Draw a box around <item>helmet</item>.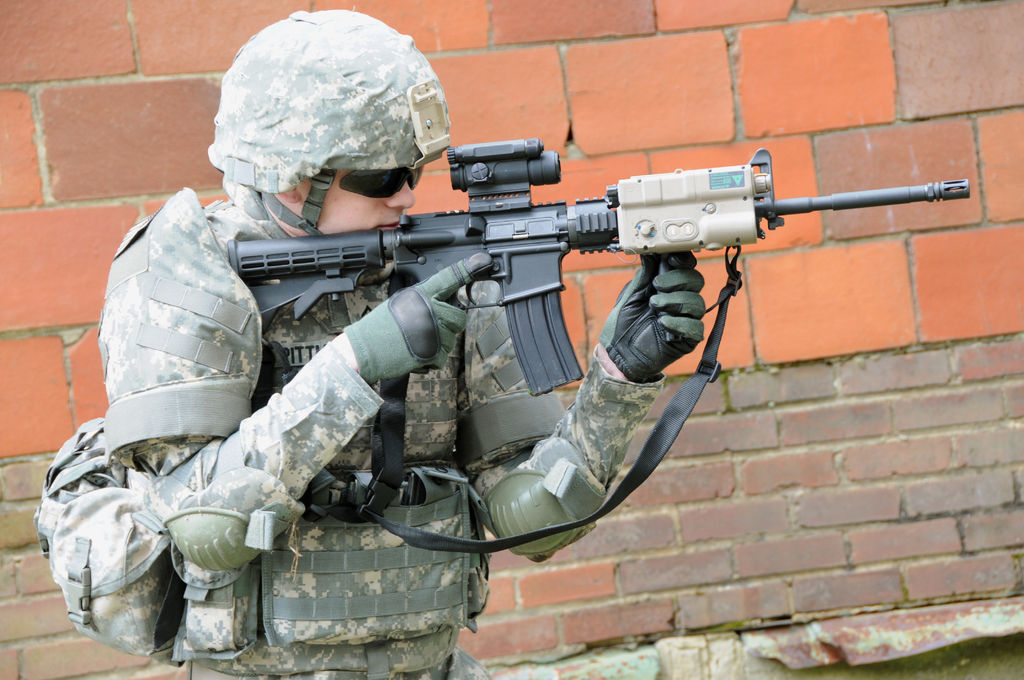
{"left": 211, "top": 17, "right": 447, "bottom": 227}.
